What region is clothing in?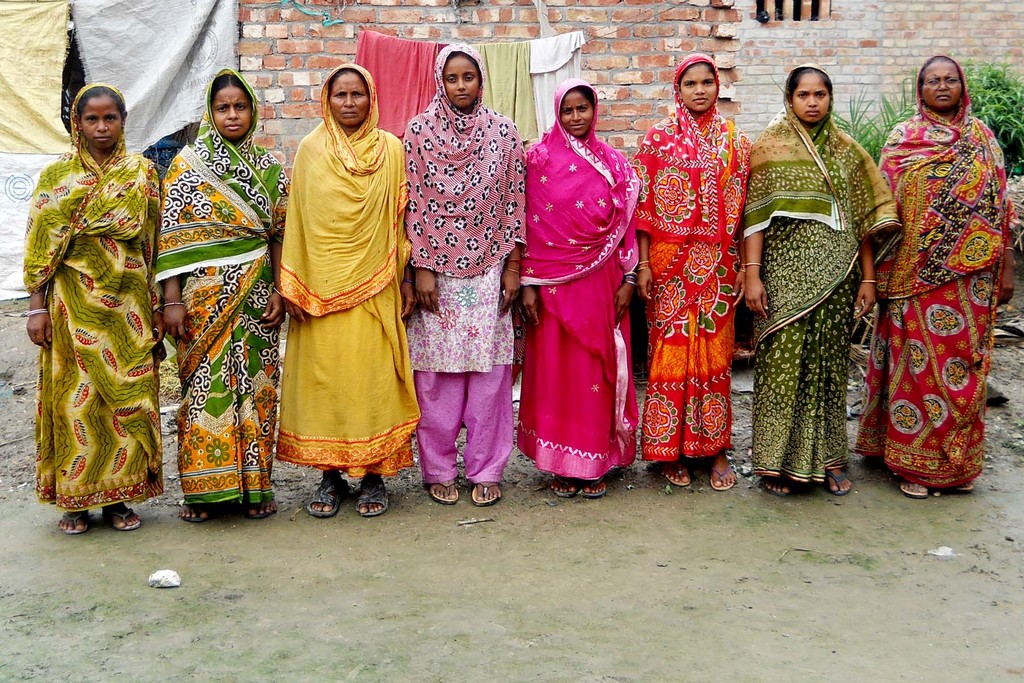
bbox=[400, 40, 527, 484].
